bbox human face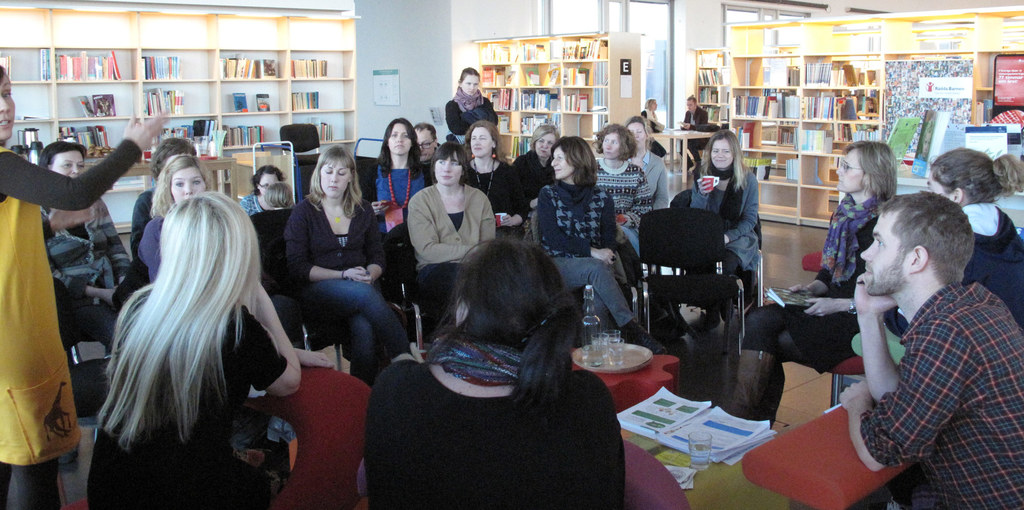
[832,156,860,197]
